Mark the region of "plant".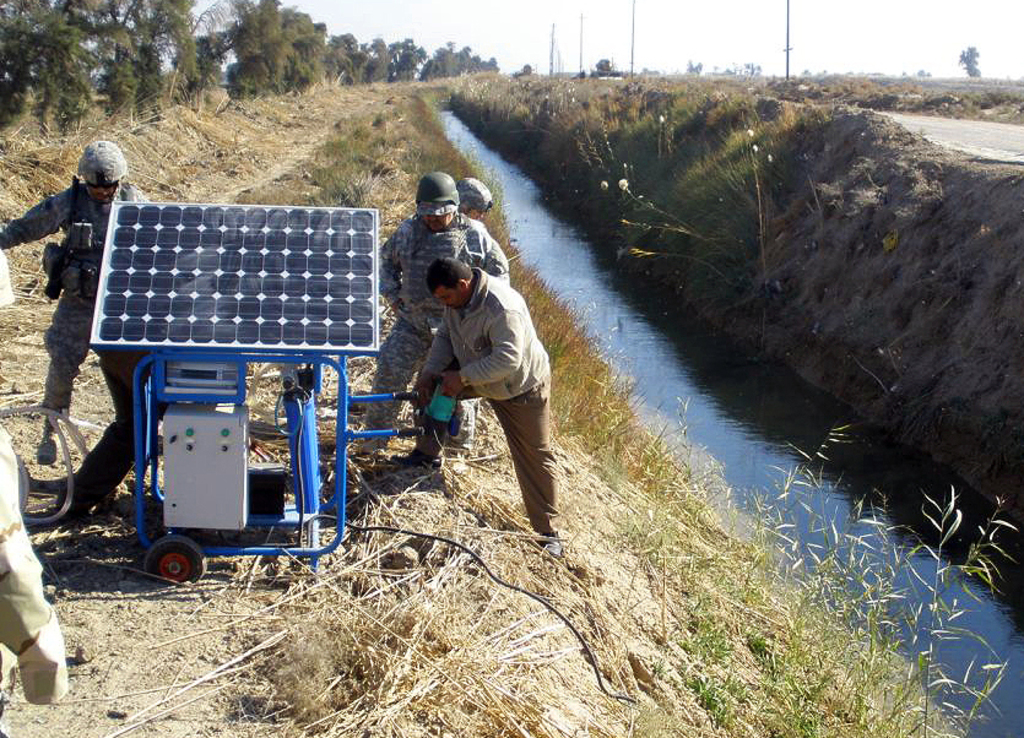
Region: pyautogui.locateOnScreen(305, 156, 374, 208).
